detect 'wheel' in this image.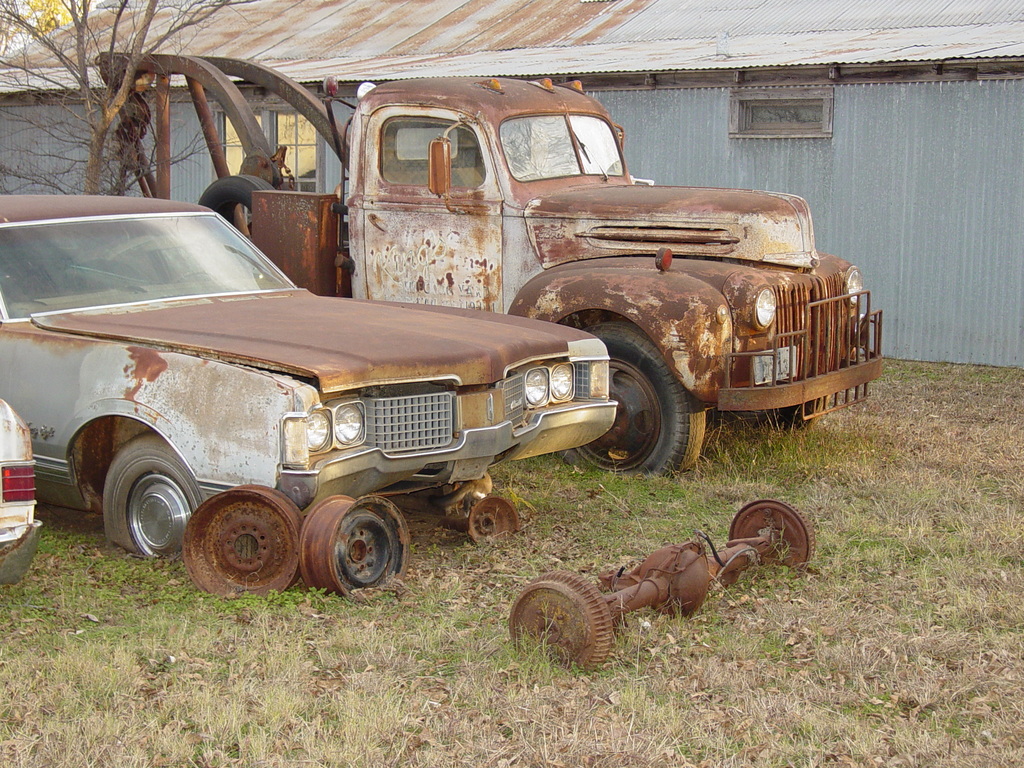
Detection: (302,505,400,591).
